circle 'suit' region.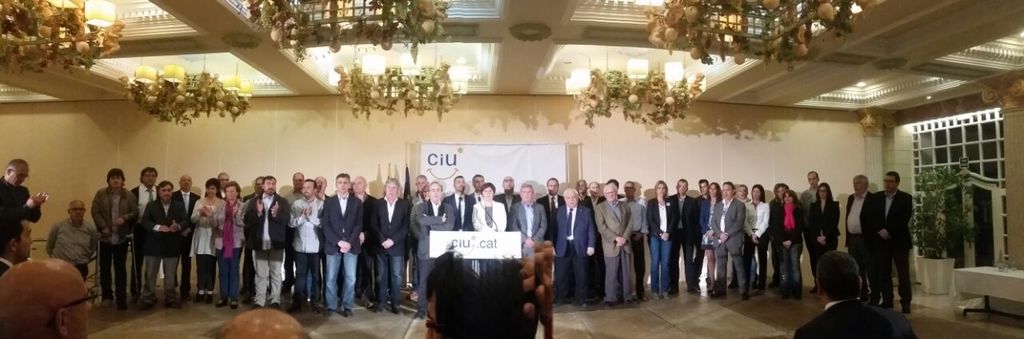
Region: rect(470, 192, 478, 199).
